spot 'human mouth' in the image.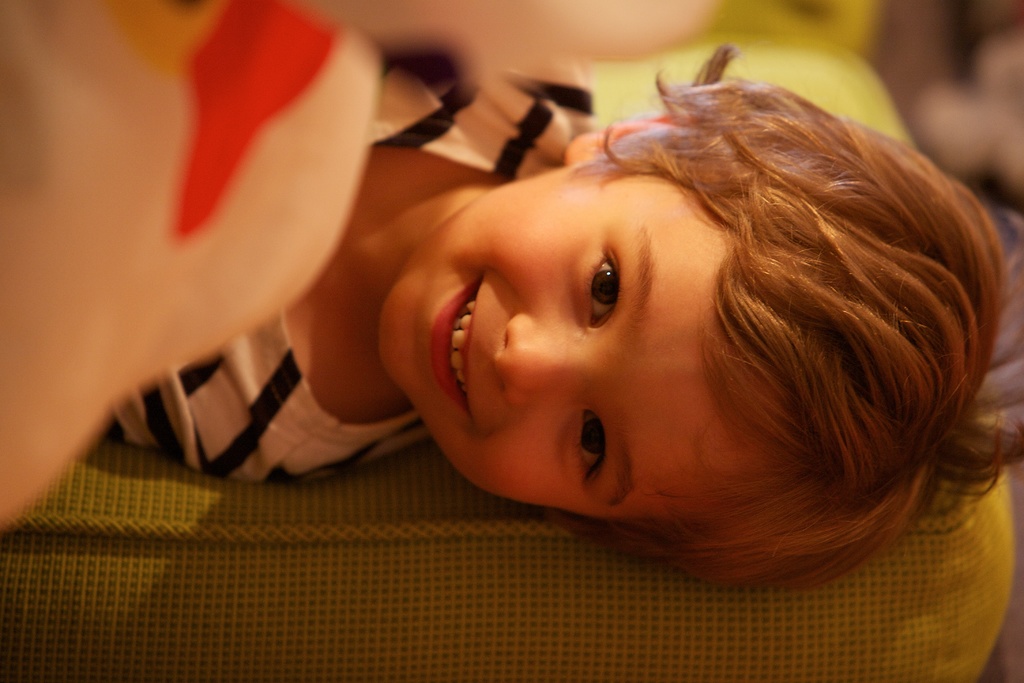
'human mouth' found at {"left": 433, "top": 274, "right": 479, "bottom": 428}.
